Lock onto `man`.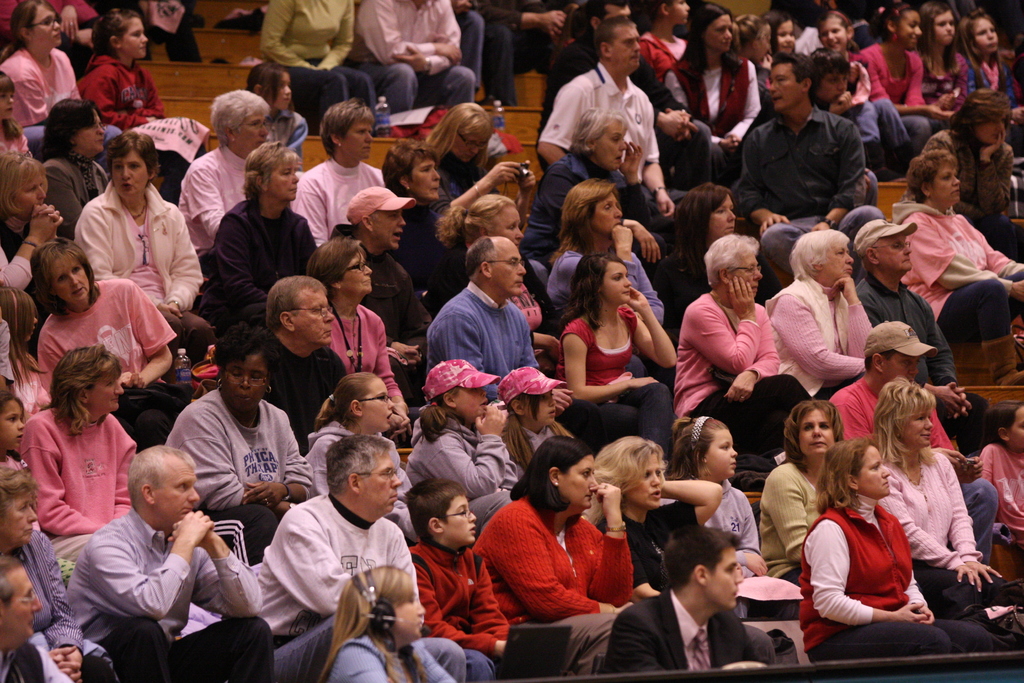
Locked: [601,528,764,675].
